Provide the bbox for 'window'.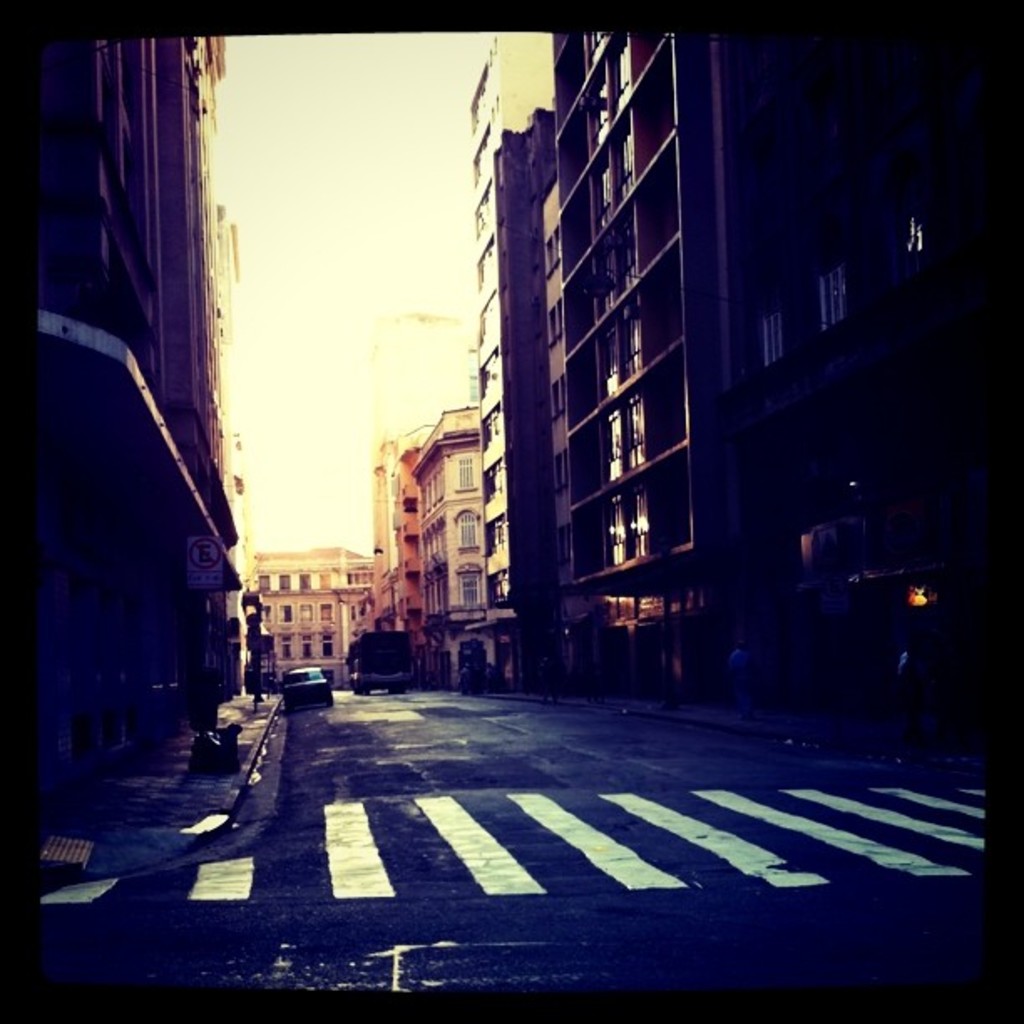
BBox(274, 634, 296, 661).
